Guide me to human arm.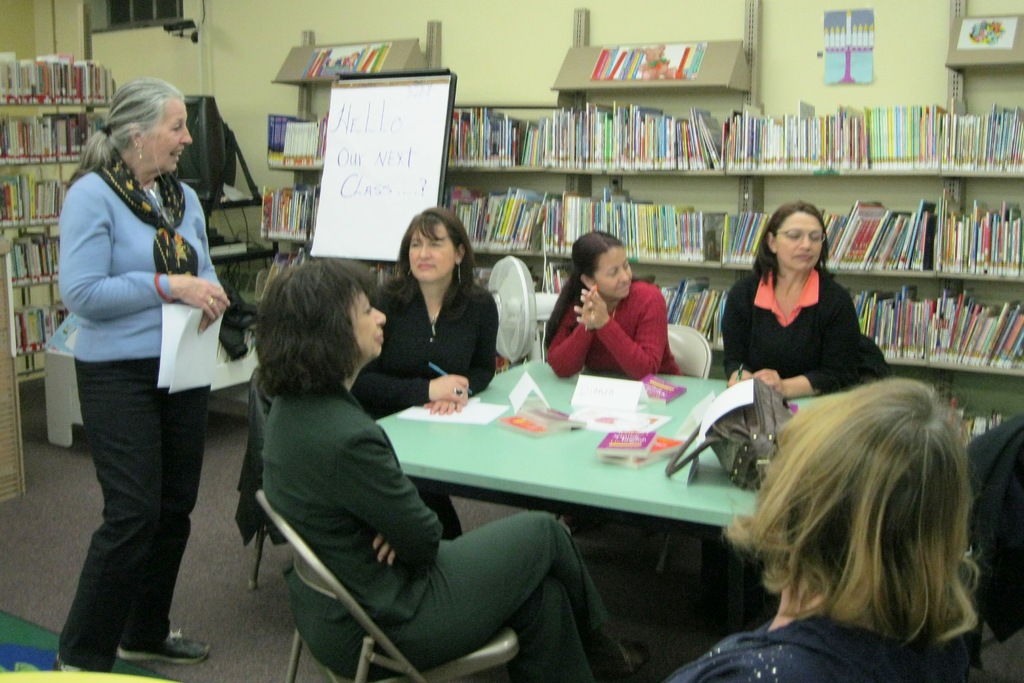
Guidance: pyautogui.locateOnScreen(340, 439, 449, 579).
